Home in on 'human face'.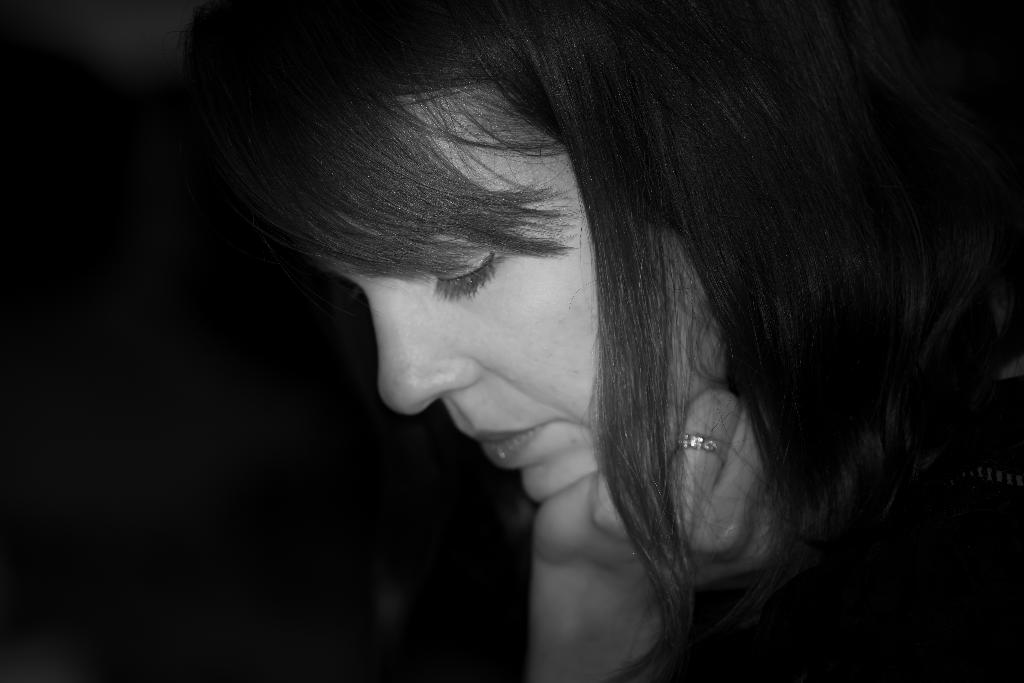
Homed in at <box>281,67,713,503</box>.
